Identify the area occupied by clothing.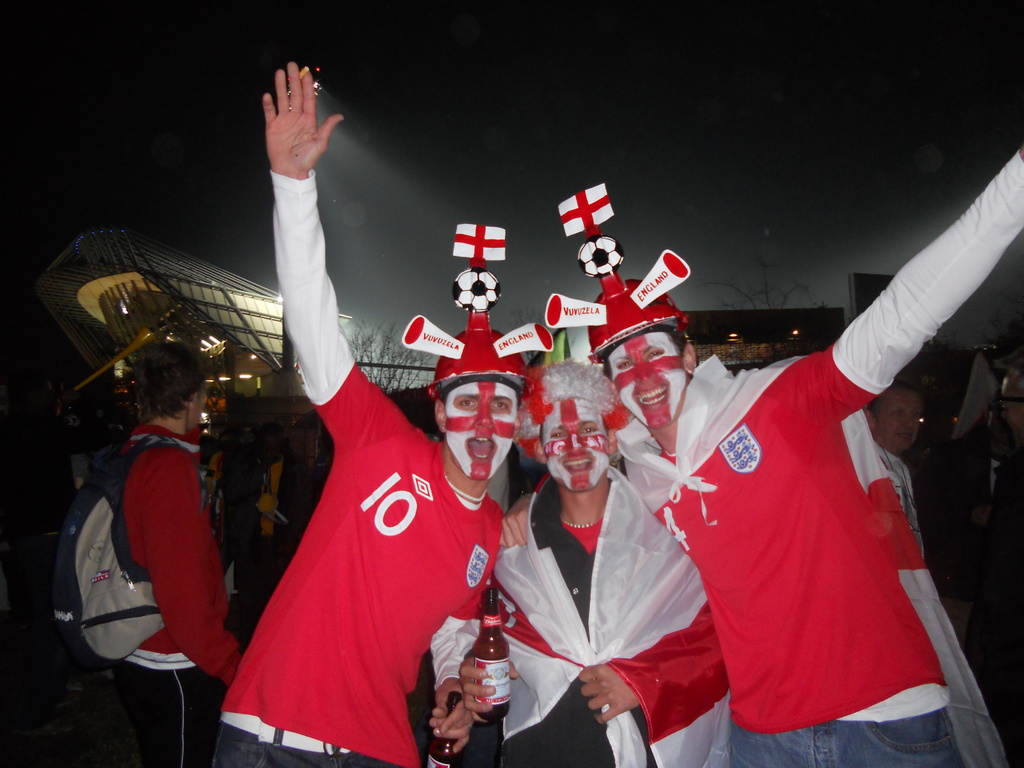
Area: 621,142,1018,767.
